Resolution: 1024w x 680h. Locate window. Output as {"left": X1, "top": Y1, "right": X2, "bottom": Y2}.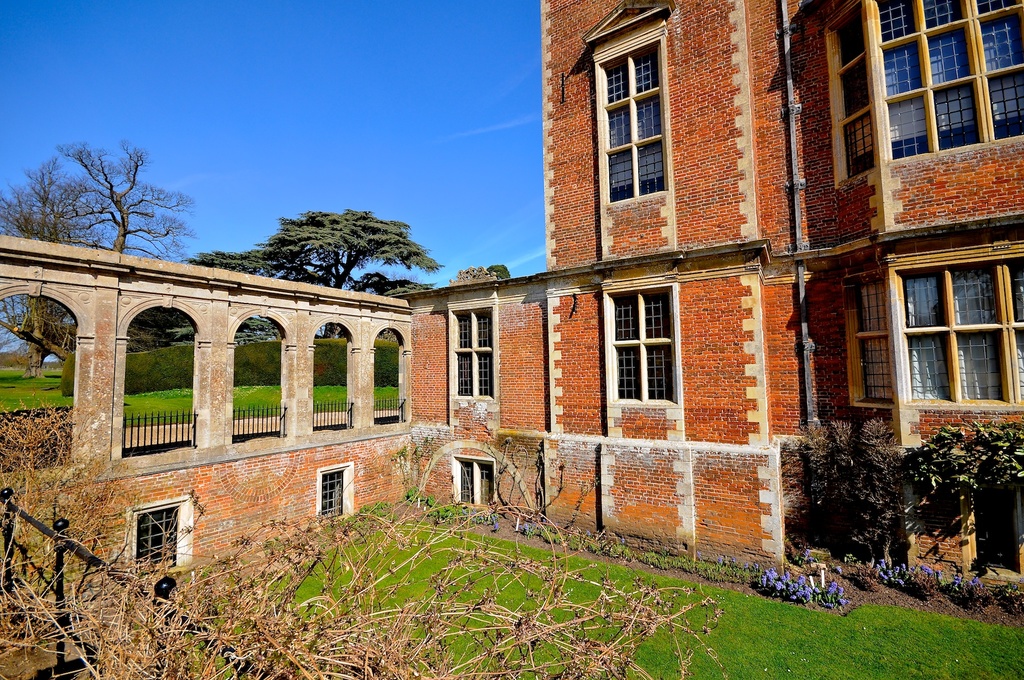
{"left": 602, "top": 286, "right": 676, "bottom": 404}.
